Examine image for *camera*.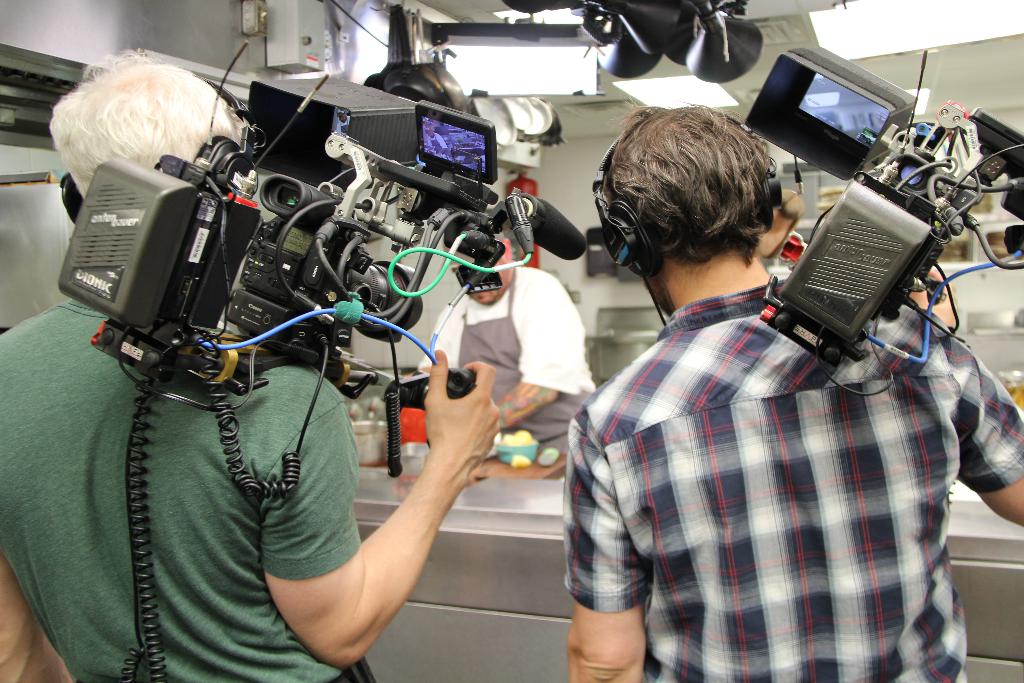
Examination result: (x1=50, y1=72, x2=588, y2=399).
